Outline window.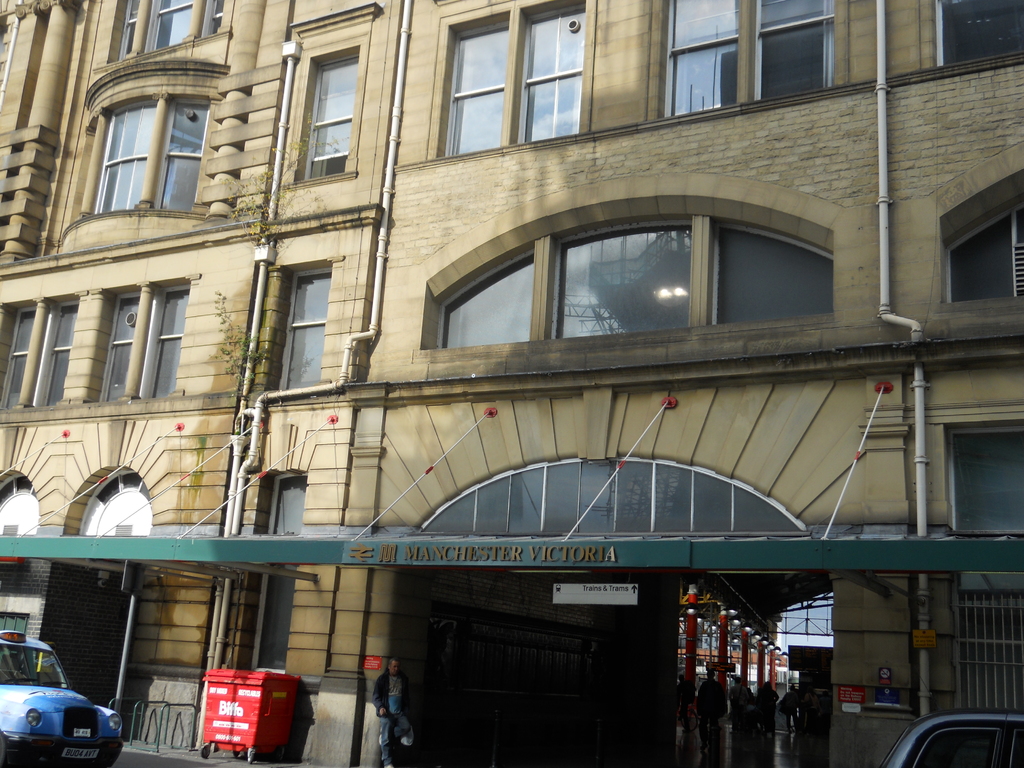
Outline: <bbox>90, 93, 196, 212</bbox>.
